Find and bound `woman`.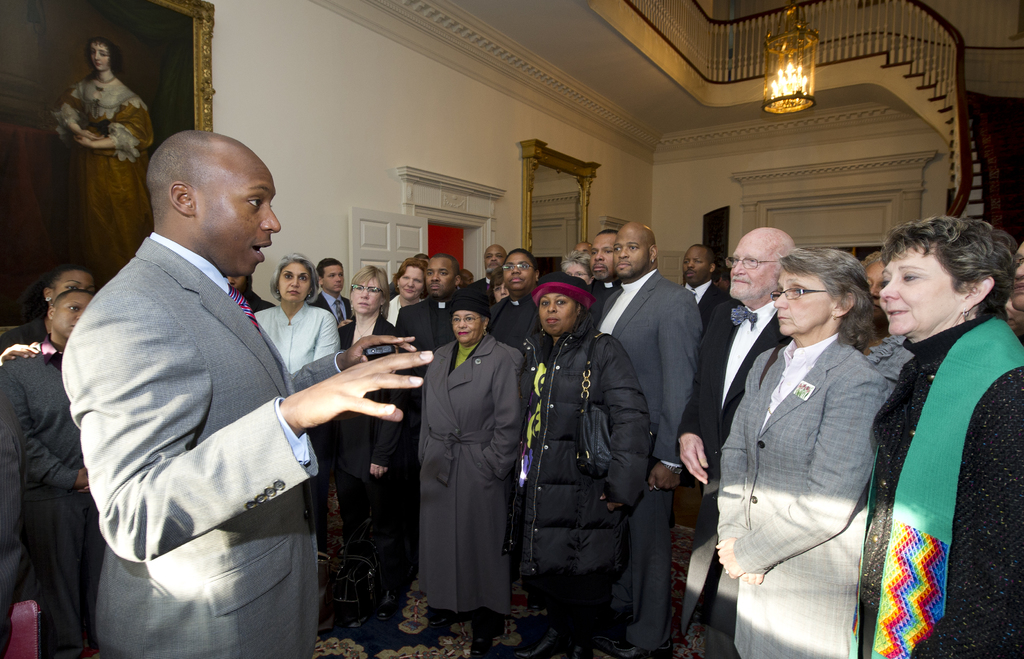
Bound: (x1=719, y1=248, x2=888, y2=658).
